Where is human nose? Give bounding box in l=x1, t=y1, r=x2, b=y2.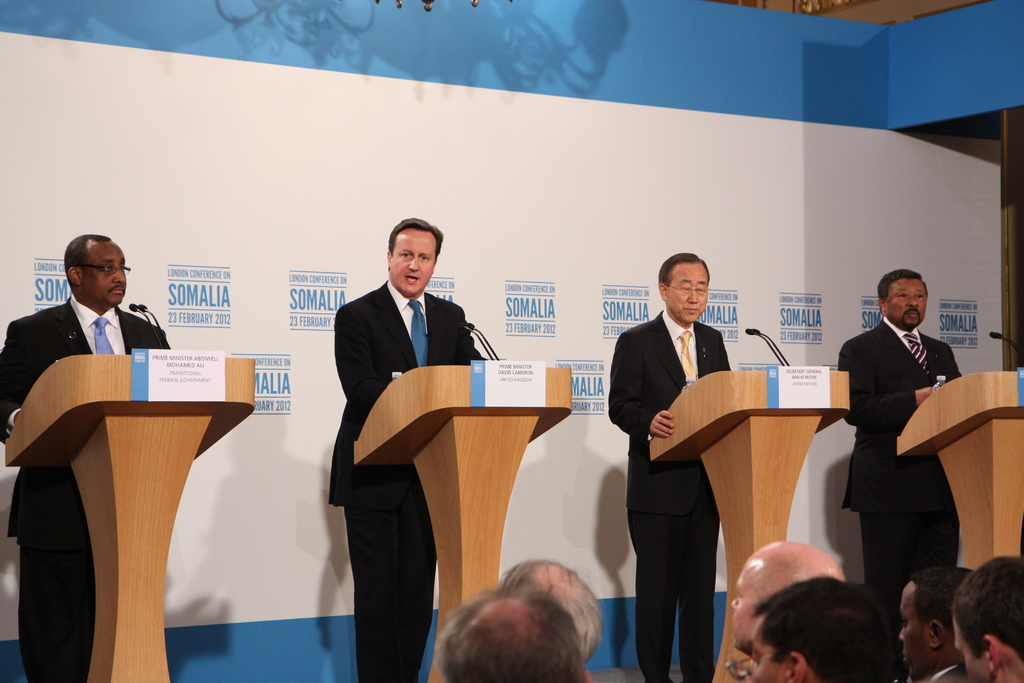
l=906, t=293, r=918, b=306.
